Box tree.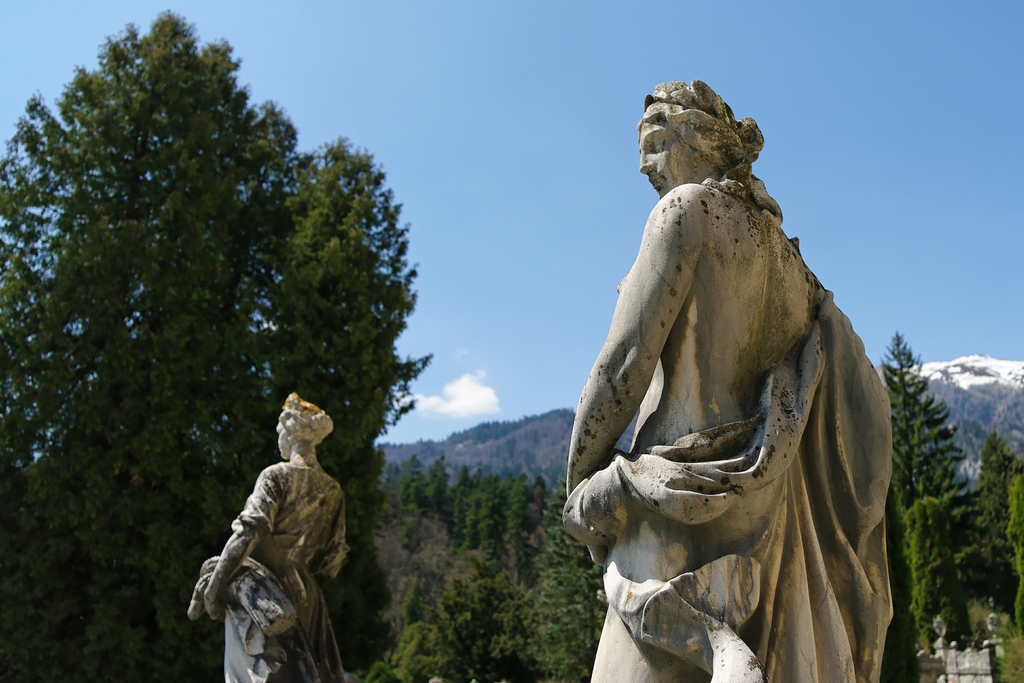
876, 331, 979, 652.
